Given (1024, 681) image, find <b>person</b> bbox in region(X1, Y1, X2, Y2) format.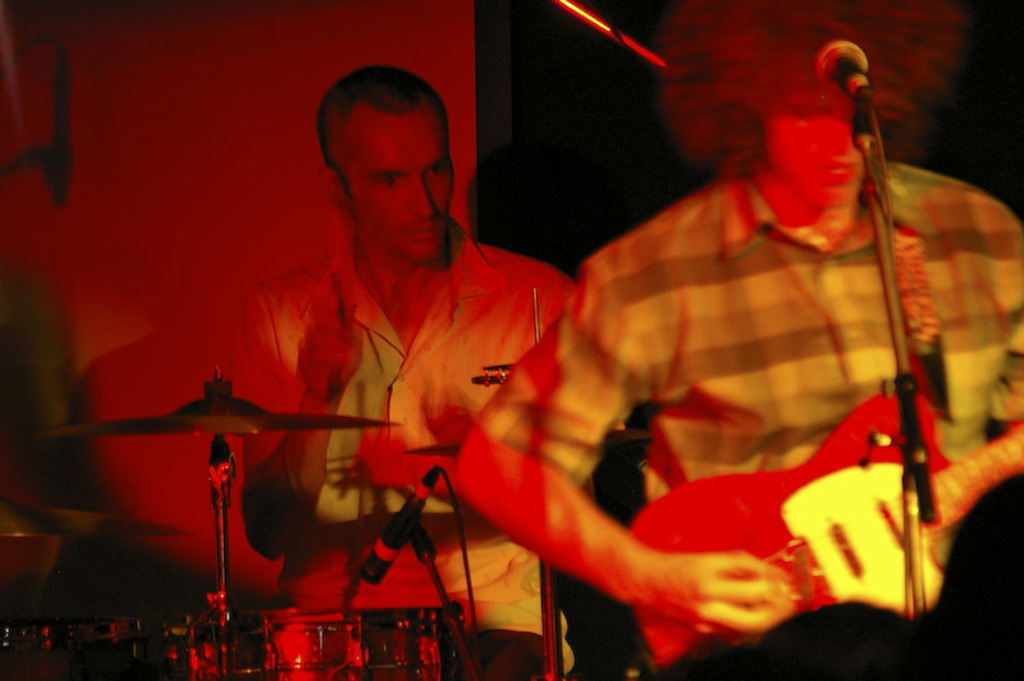
region(207, 79, 577, 631).
